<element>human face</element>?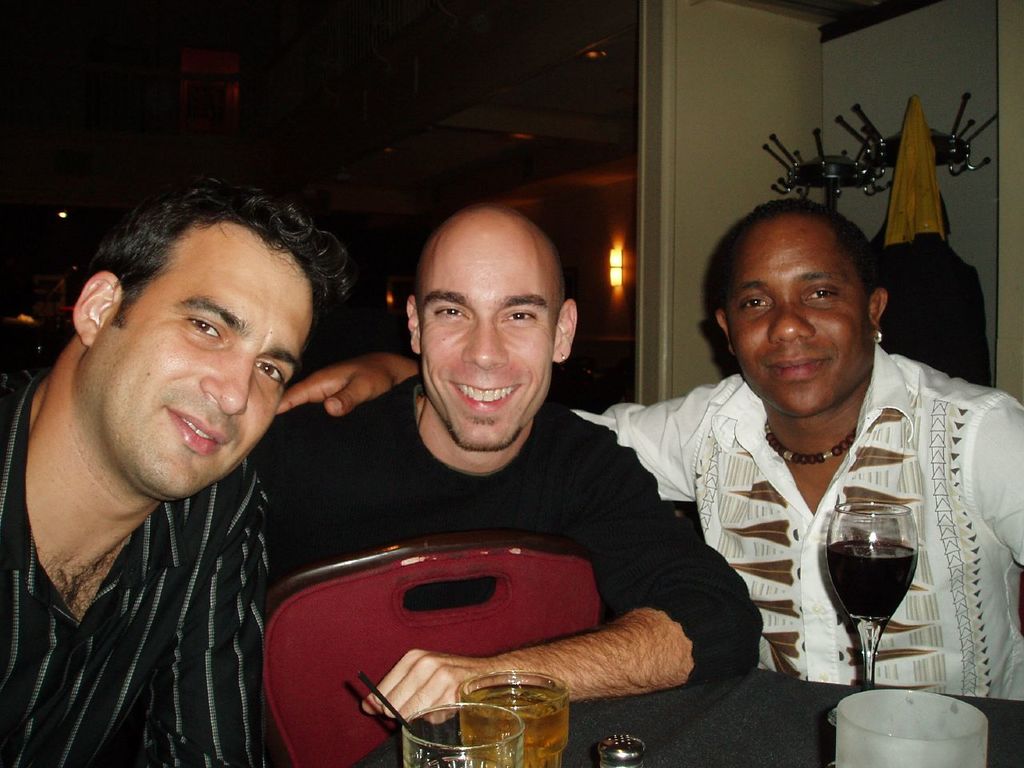
(left=732, top=230, right=874, bottom=422)
